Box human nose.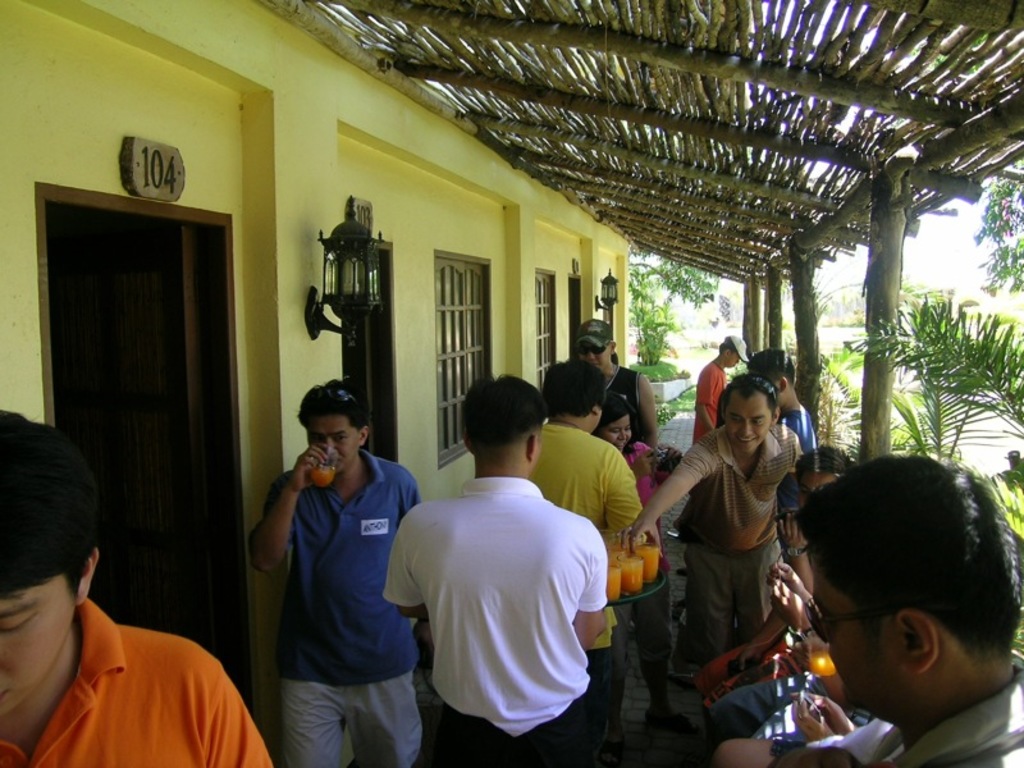
x1=815 y1=622 x2=835 y2=649.
